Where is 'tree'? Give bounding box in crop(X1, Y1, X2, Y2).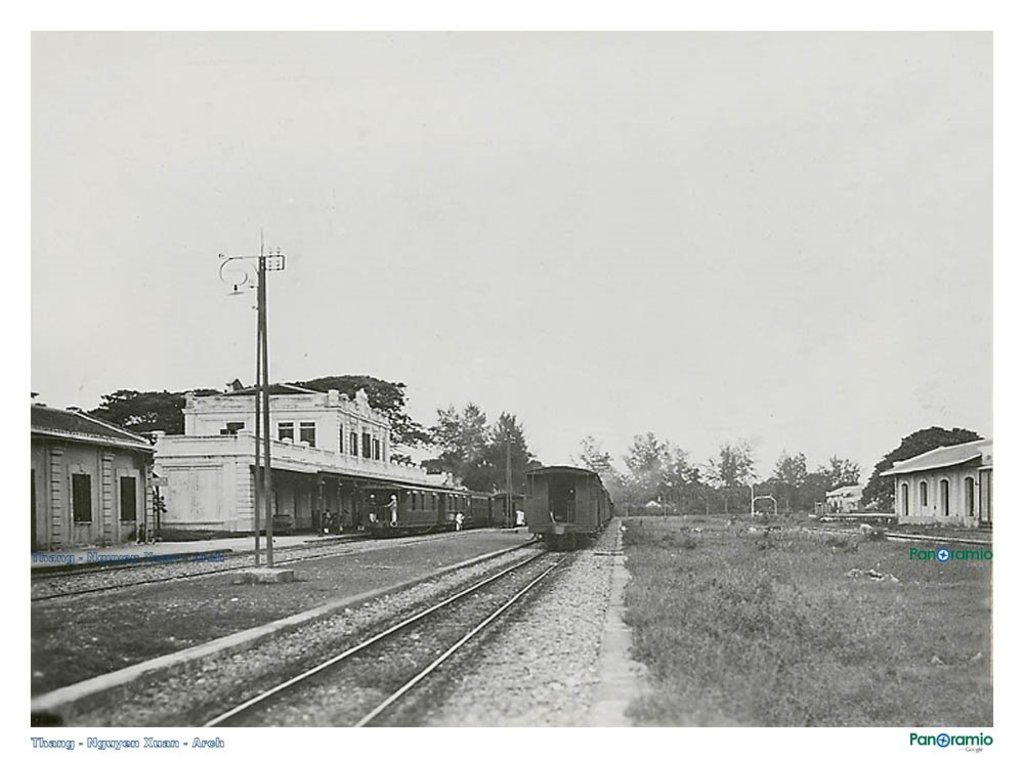
crop(421, 398, 538, 519).
